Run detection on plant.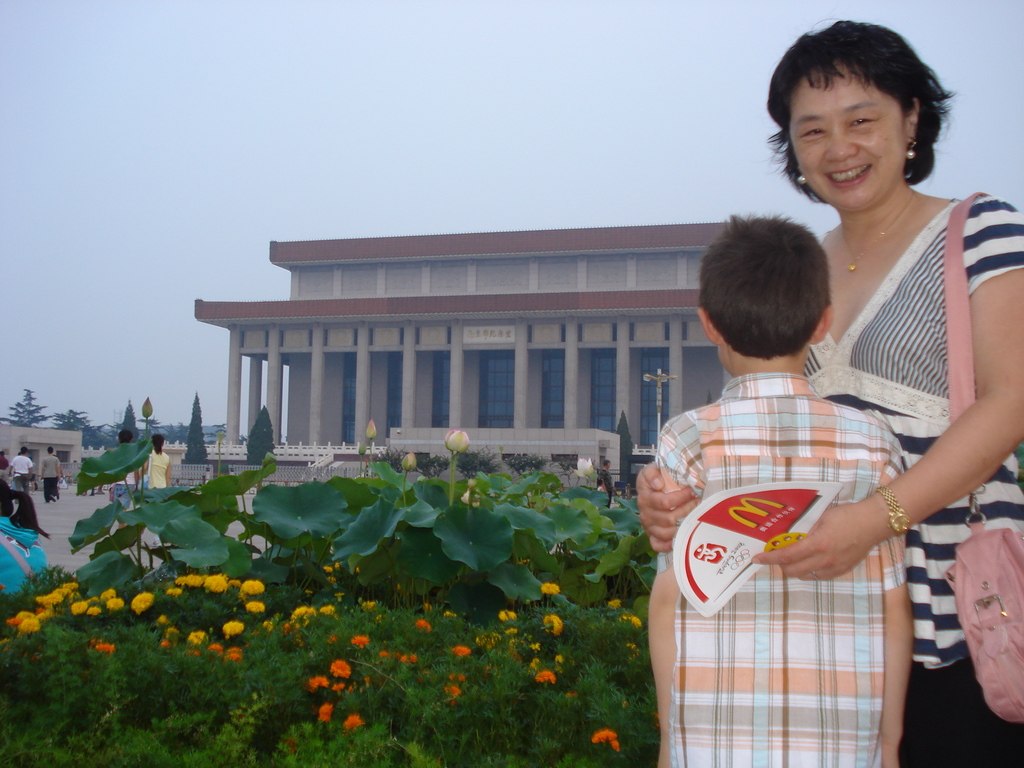
Result: crop(515, 451, 551, 479).
